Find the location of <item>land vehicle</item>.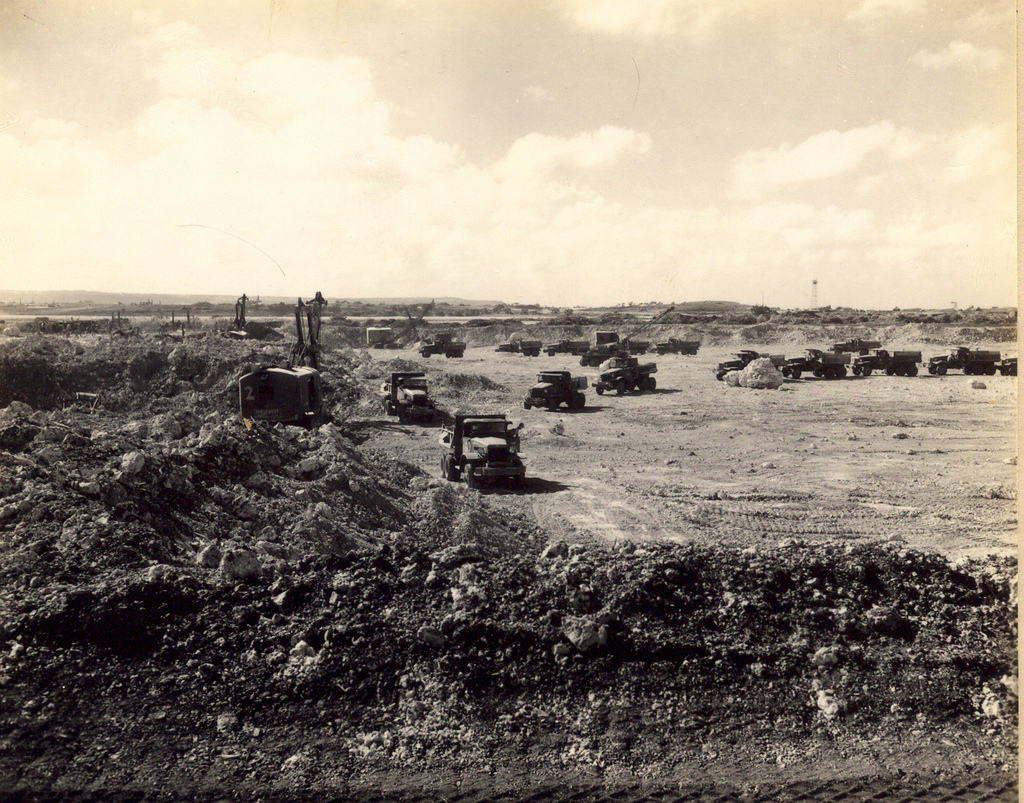
Location: [x1=661, y1=335, x2=698, y2=352].
